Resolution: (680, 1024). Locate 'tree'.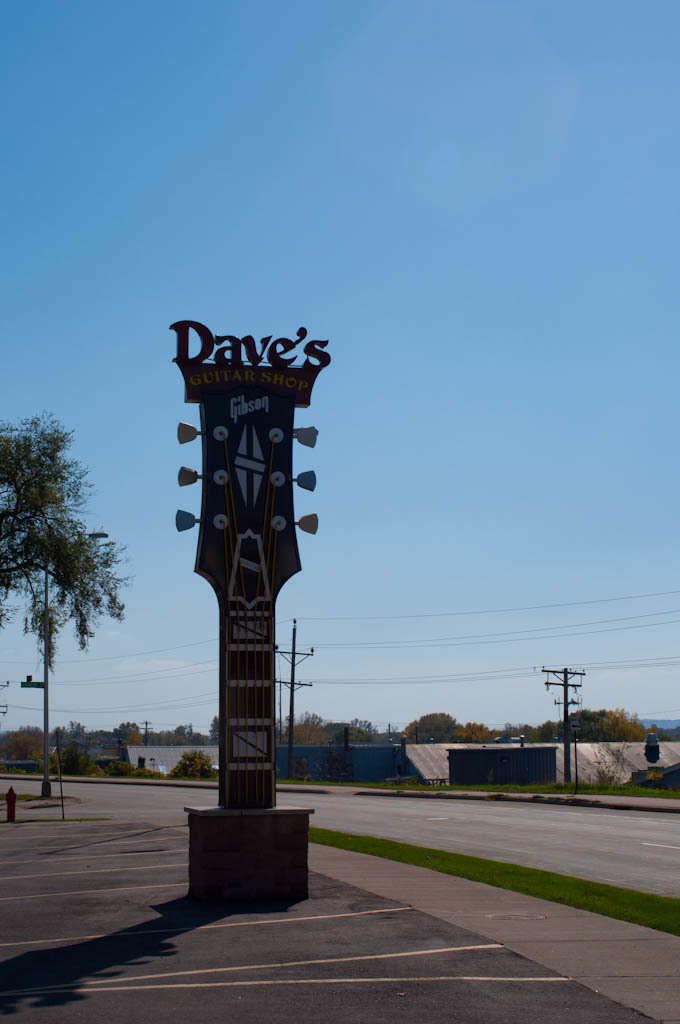
locate(6, 399, 123, 783).
